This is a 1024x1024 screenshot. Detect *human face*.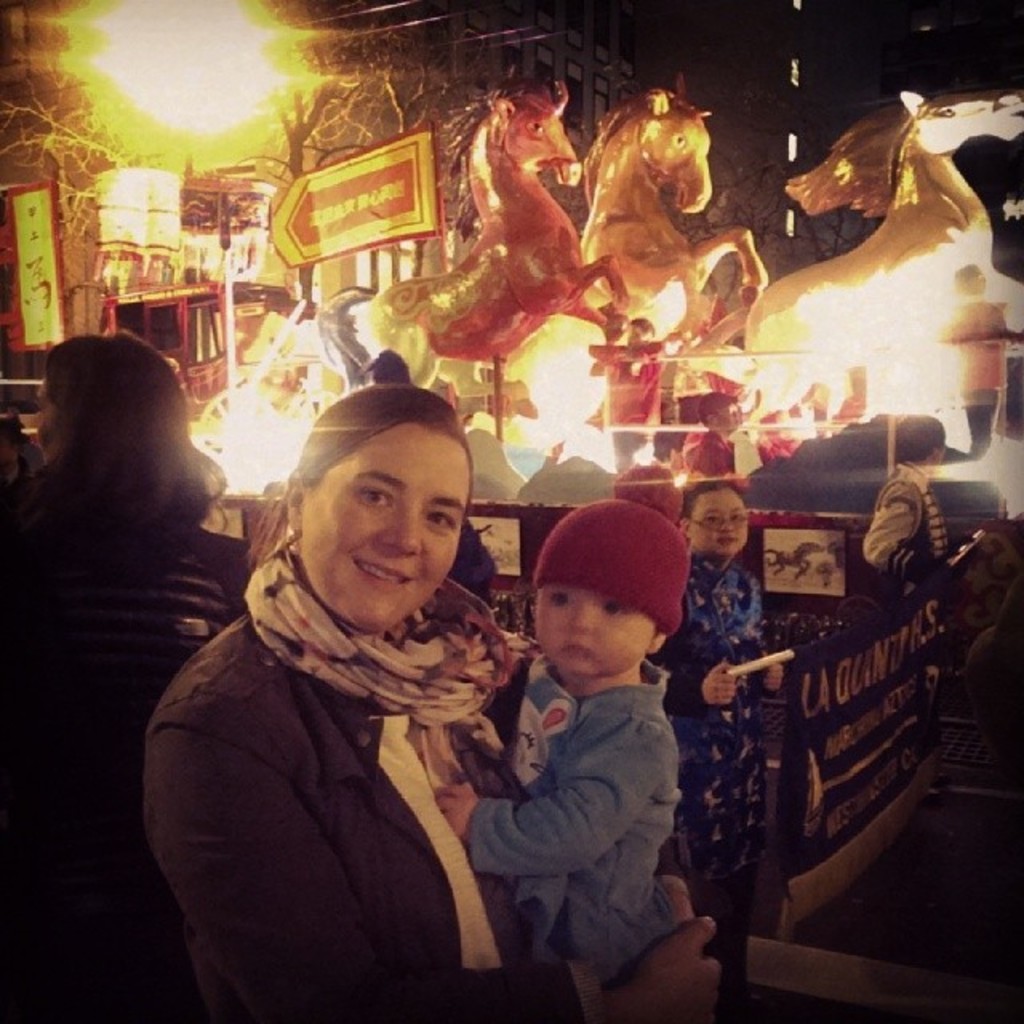
bbox(686, 499, 752, 563).
